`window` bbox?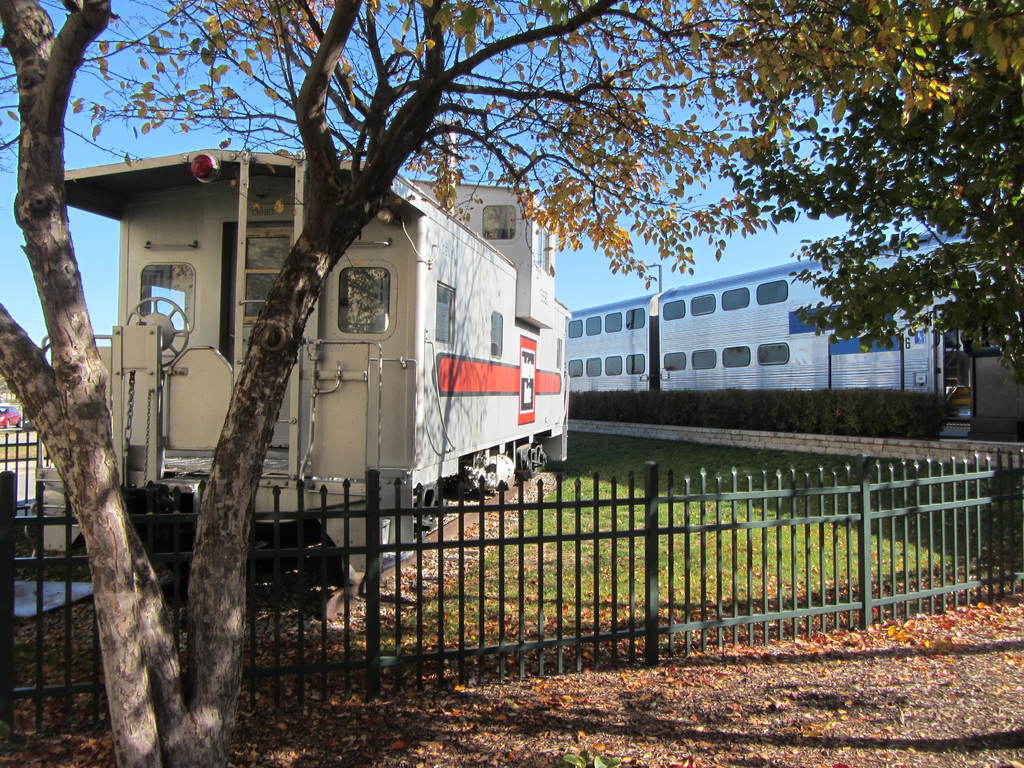
BBox(689, 296, 715, 315)
